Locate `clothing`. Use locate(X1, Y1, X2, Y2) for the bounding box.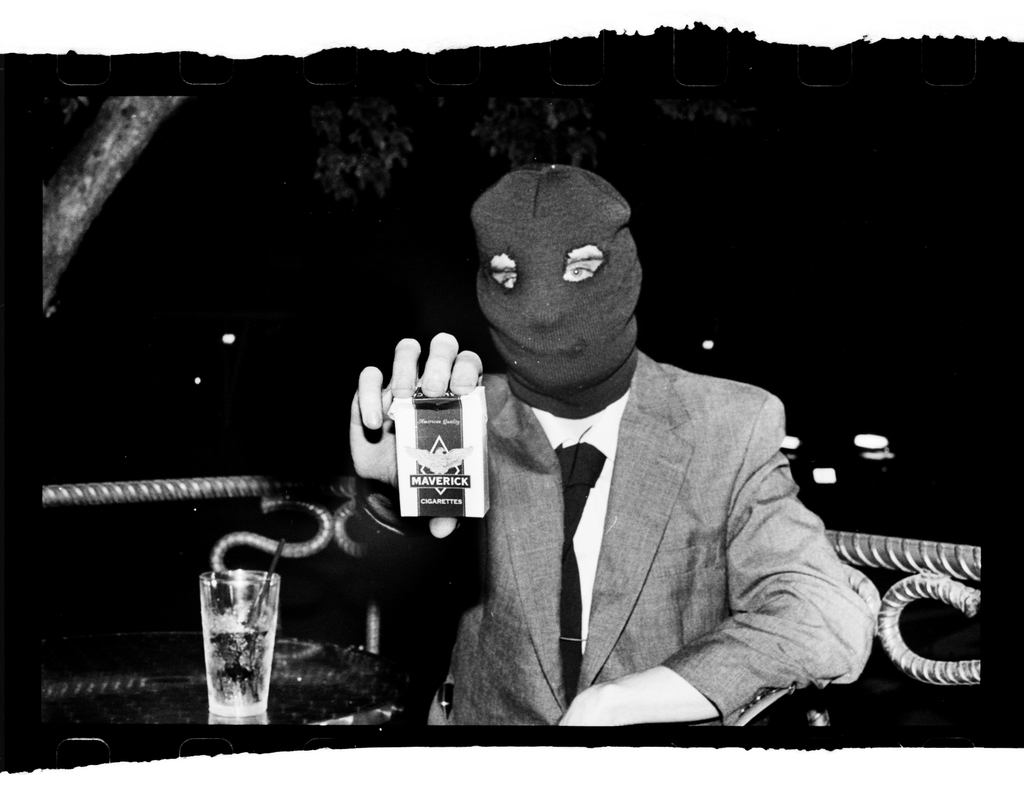
locate(412, 284, 842, 757).
